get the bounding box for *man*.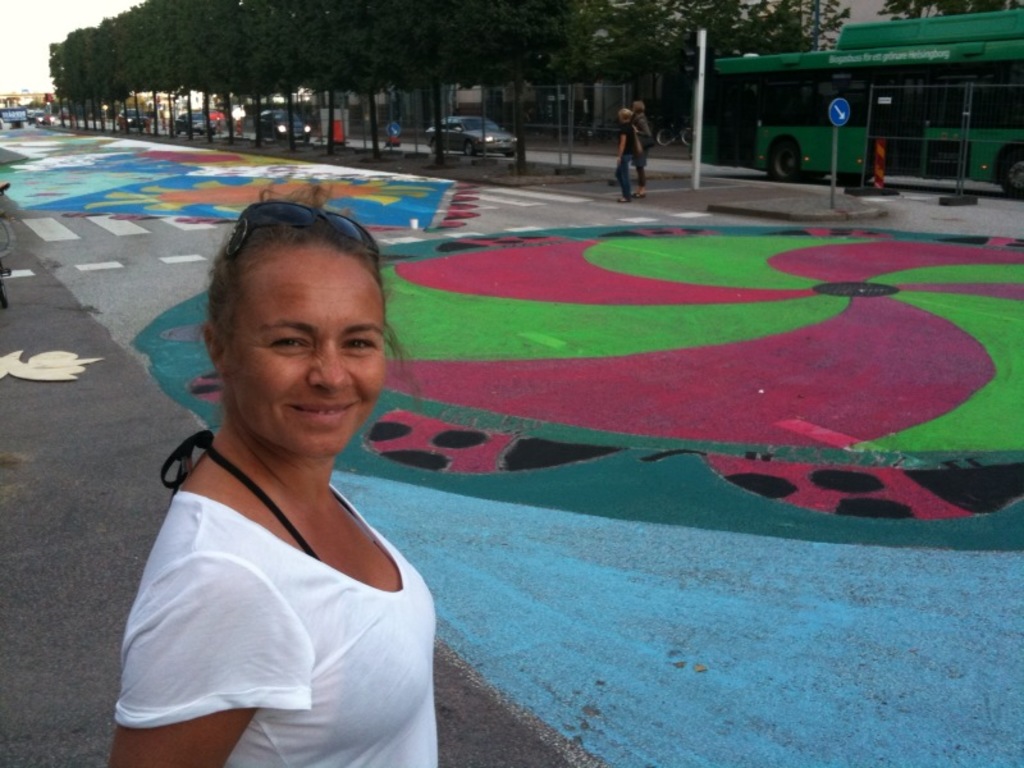
(116,196,461,764).
